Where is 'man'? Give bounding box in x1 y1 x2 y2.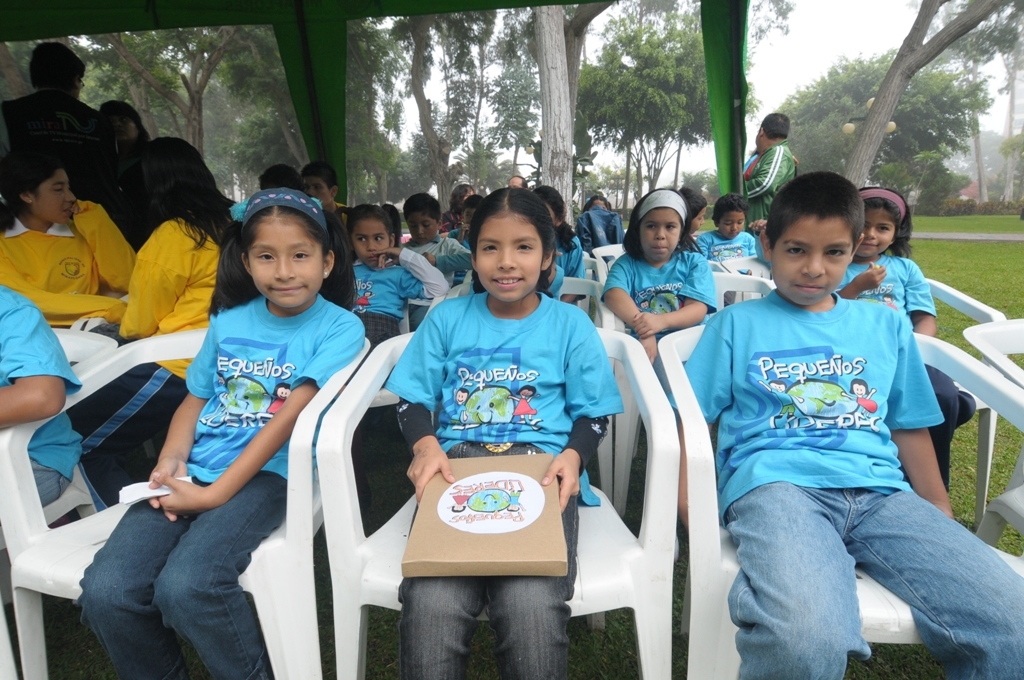
0 40 119 213.
